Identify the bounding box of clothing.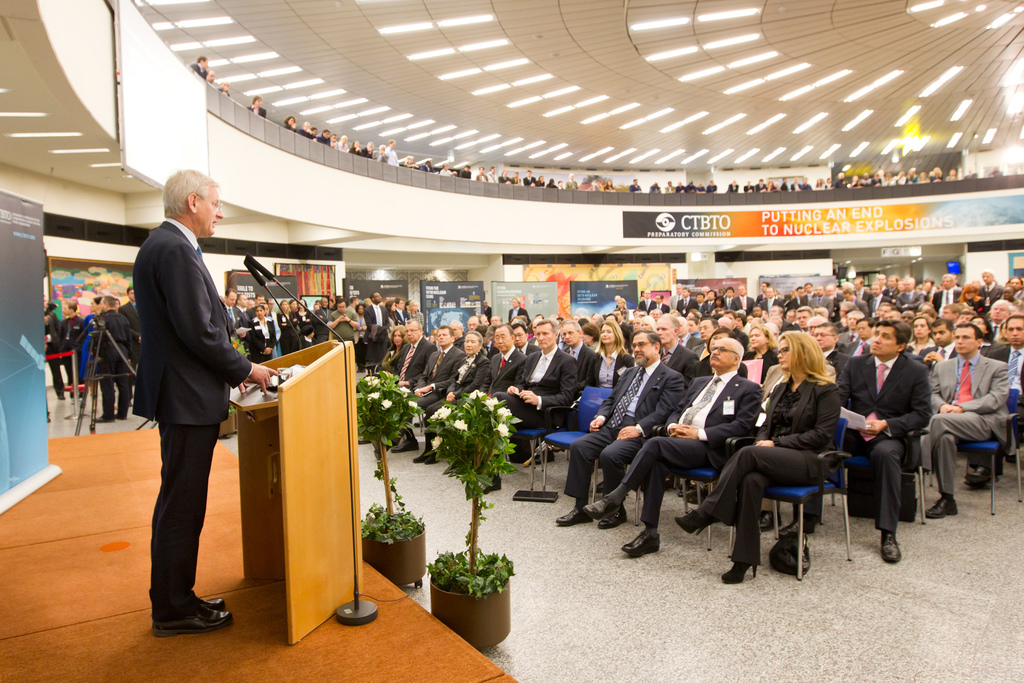
rect(506, 305, 531, 327).
